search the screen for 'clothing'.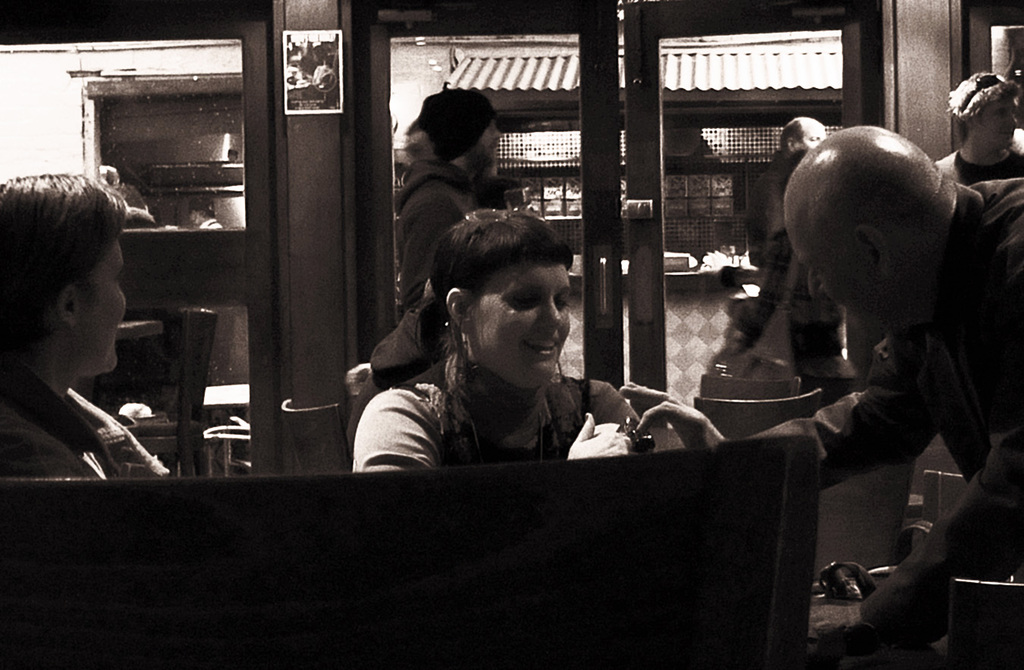
Found at 0/360/128/486.
